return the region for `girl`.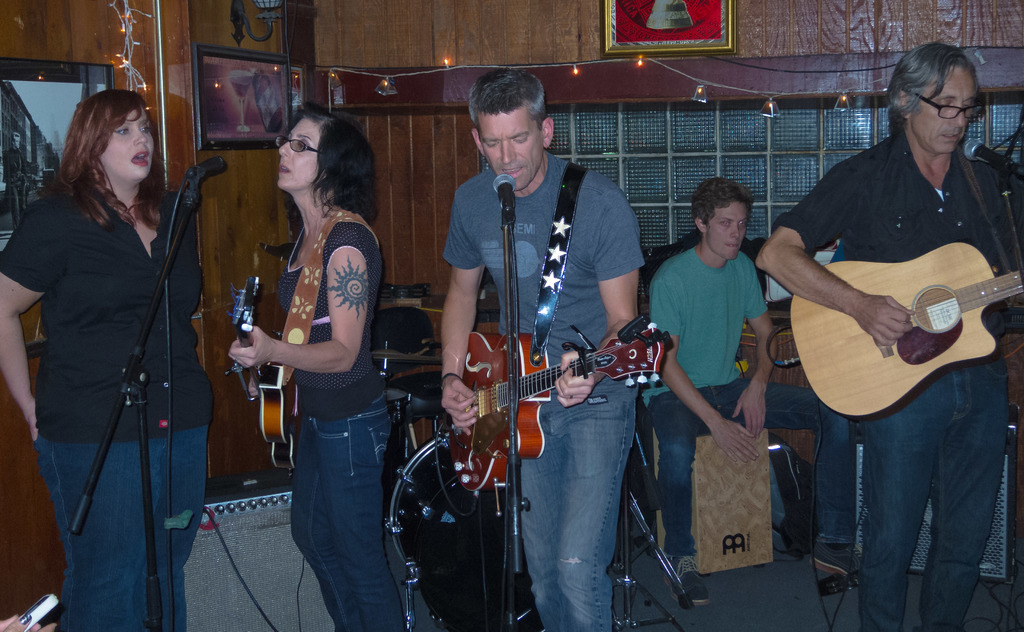
225 97 412 630.
